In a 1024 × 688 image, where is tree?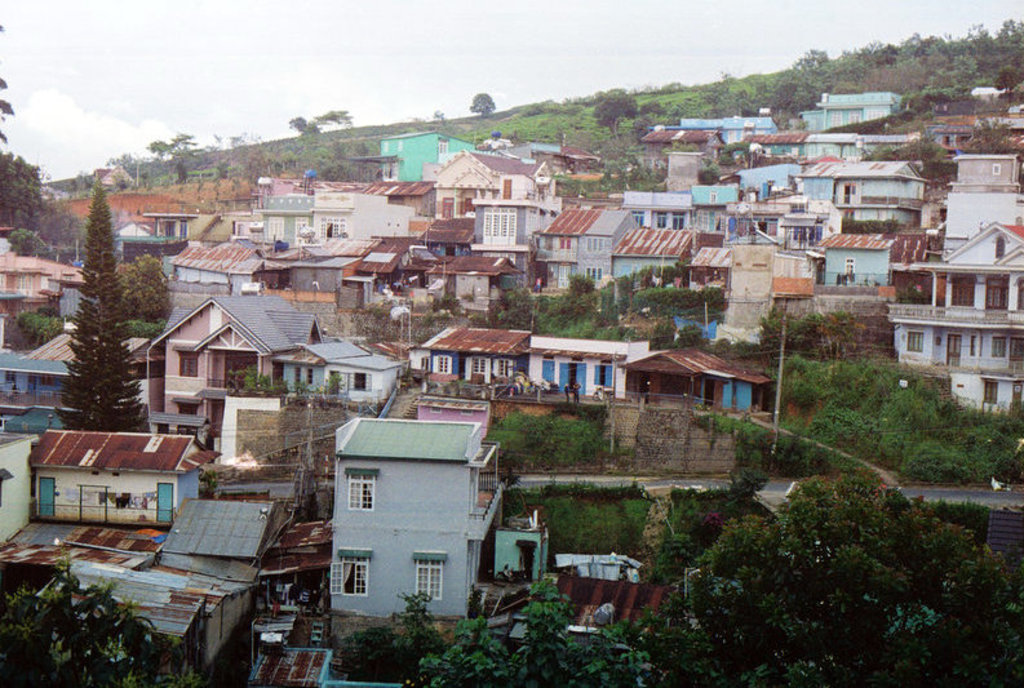
(left=0, top=564, right=218, bottom=687).
